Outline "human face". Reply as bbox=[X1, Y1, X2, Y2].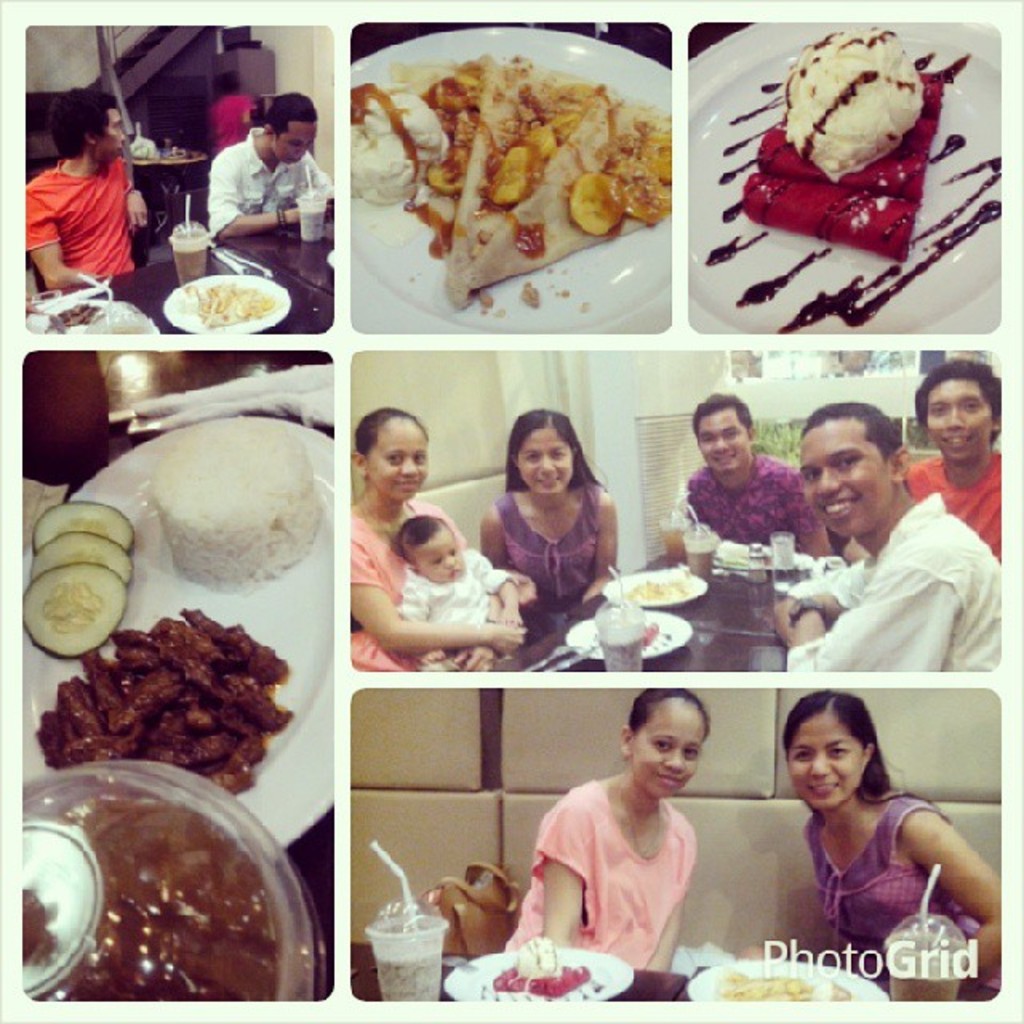
bbox=[413, 525, 464, 581].
